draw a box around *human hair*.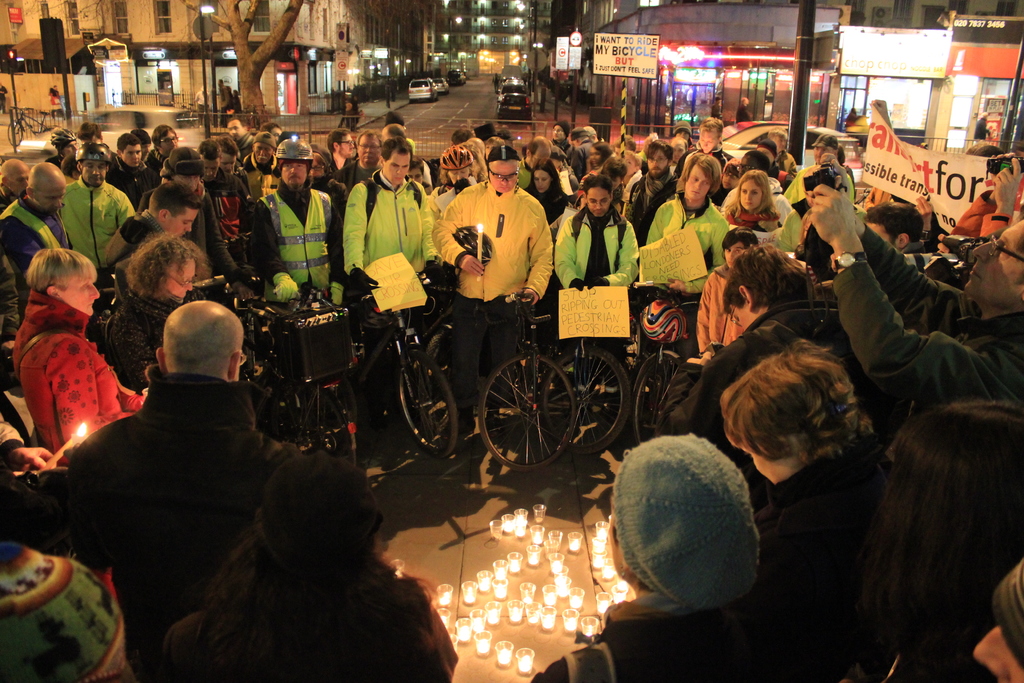
865 201 924 246.
